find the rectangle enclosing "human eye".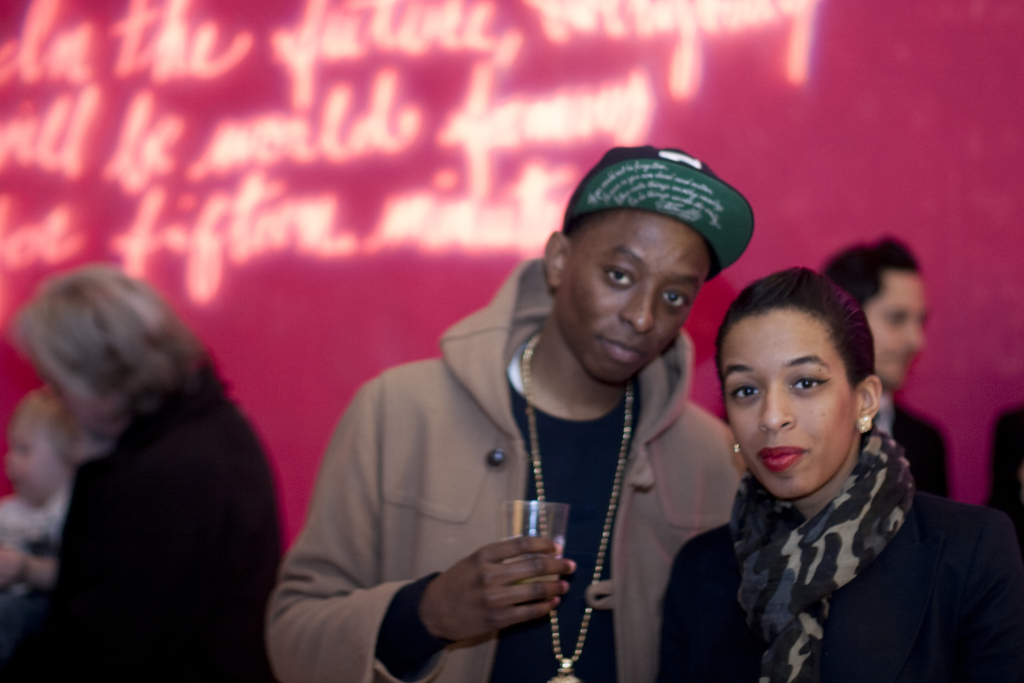
(660,288,689,309).
